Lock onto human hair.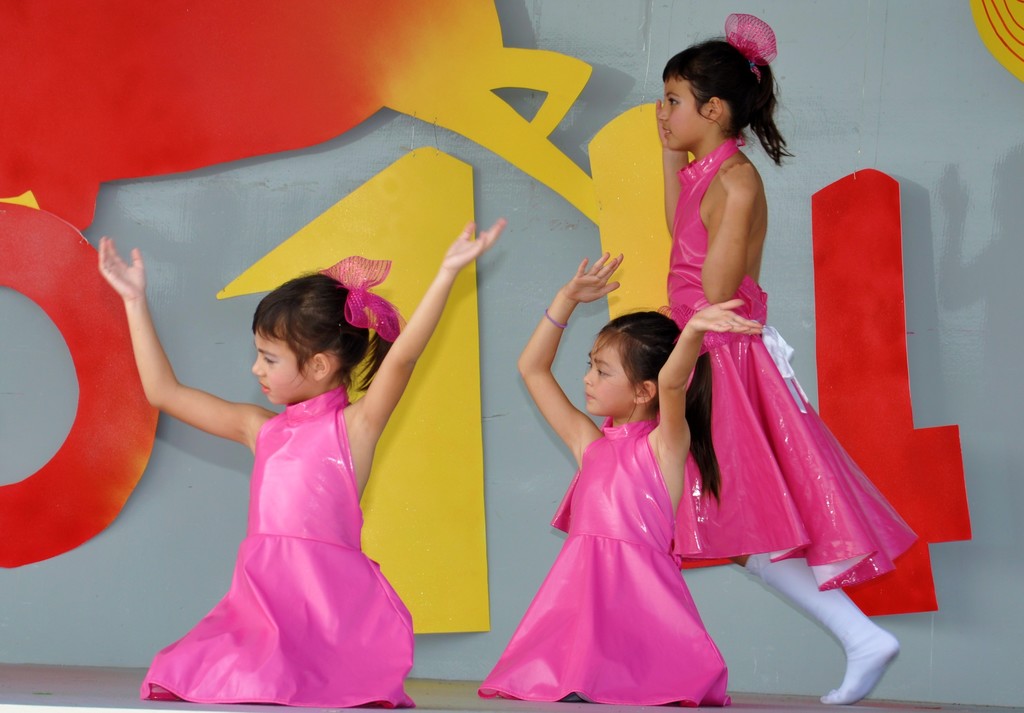
Locked: 249, 272, 396, 401.
